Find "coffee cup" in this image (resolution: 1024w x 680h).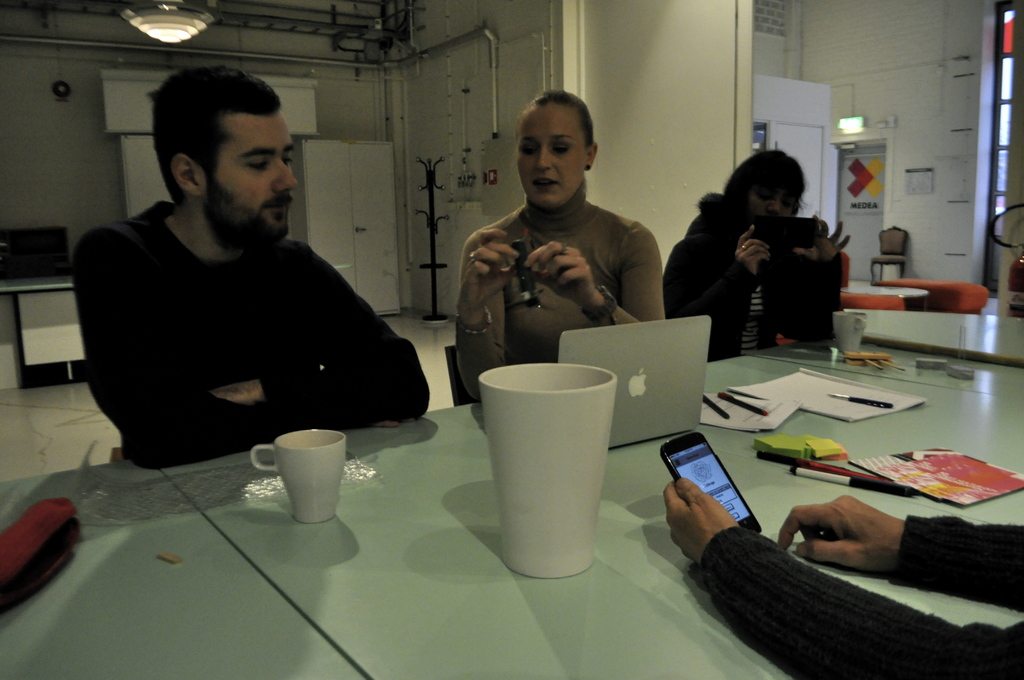
<bbox>246, 426, 348, 524</bbox>.
